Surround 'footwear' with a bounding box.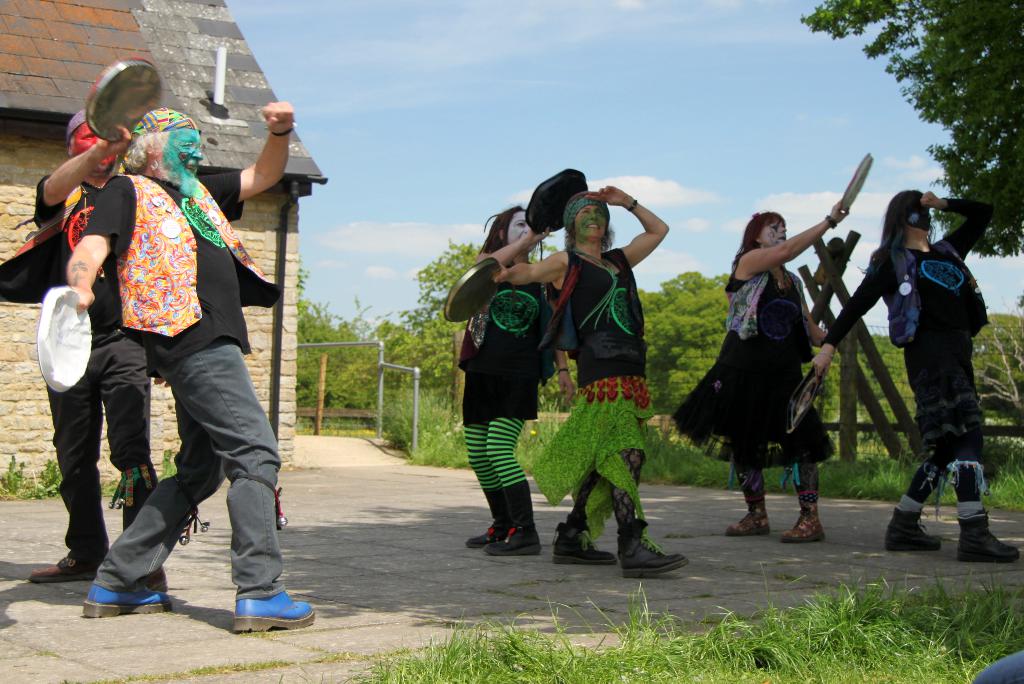
bbox=(465, 519, 510, 548).
